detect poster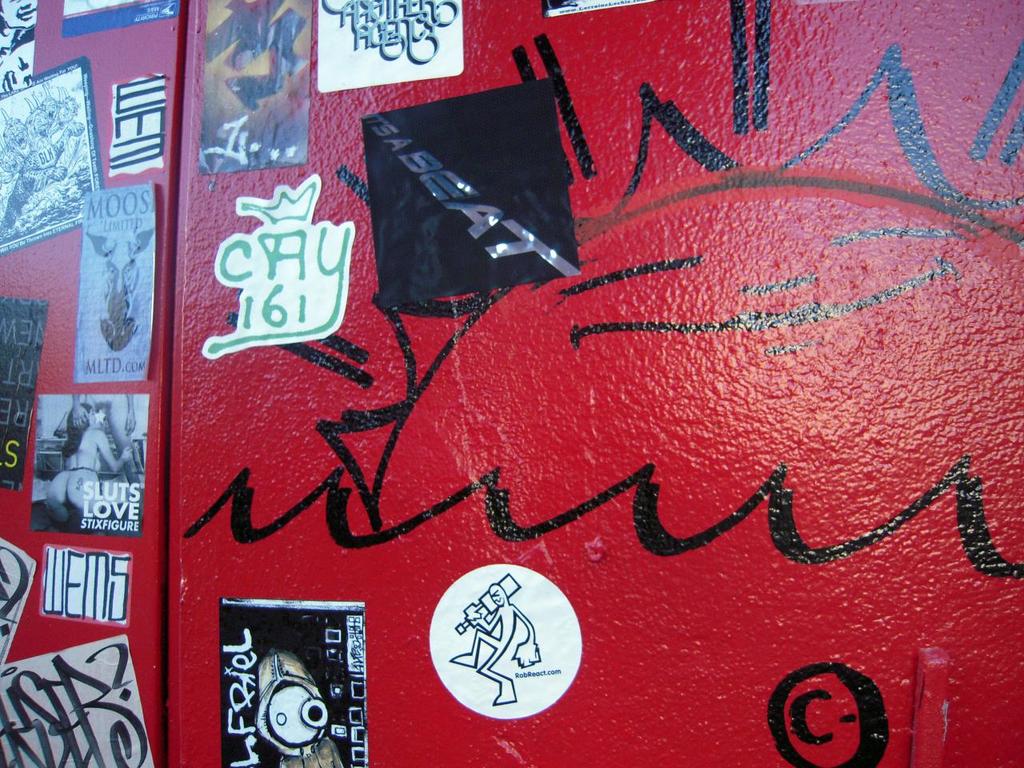
<bbox>26, 393, 151, 538</bbox>
